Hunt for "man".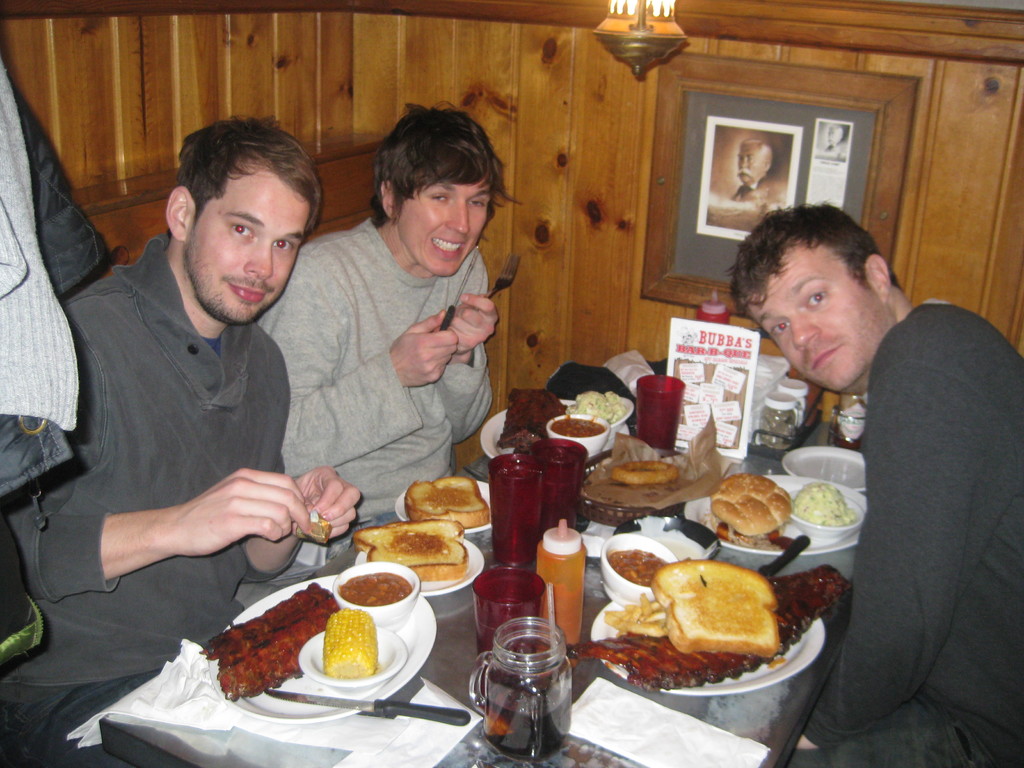
Hunted down at region(723, 203, 1023, 767).
